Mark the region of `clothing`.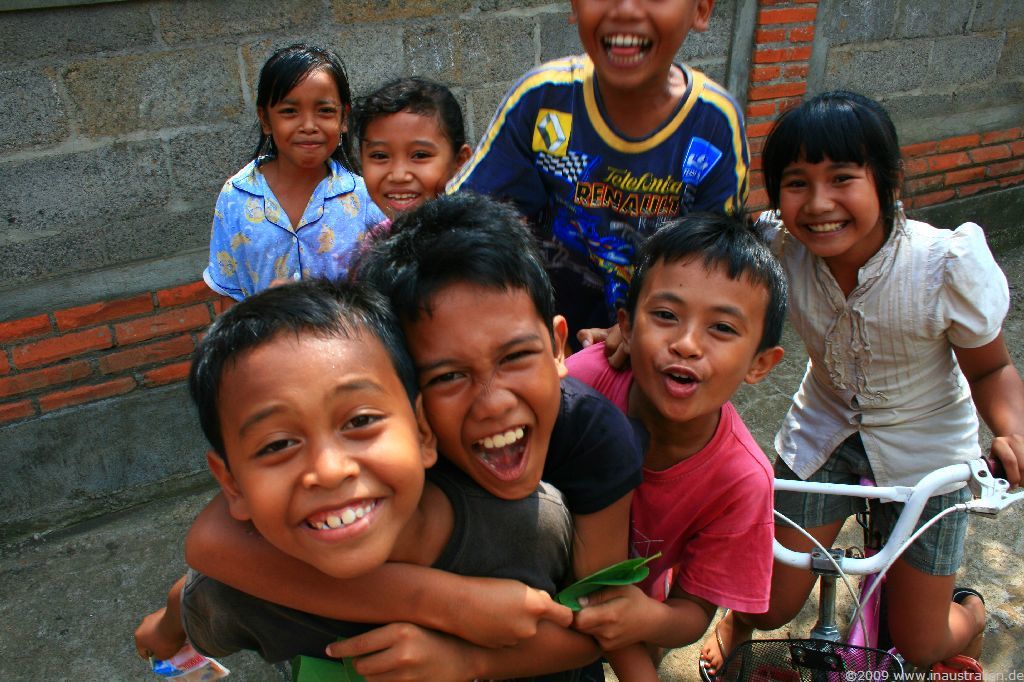
Region: 444 50 740 336.
